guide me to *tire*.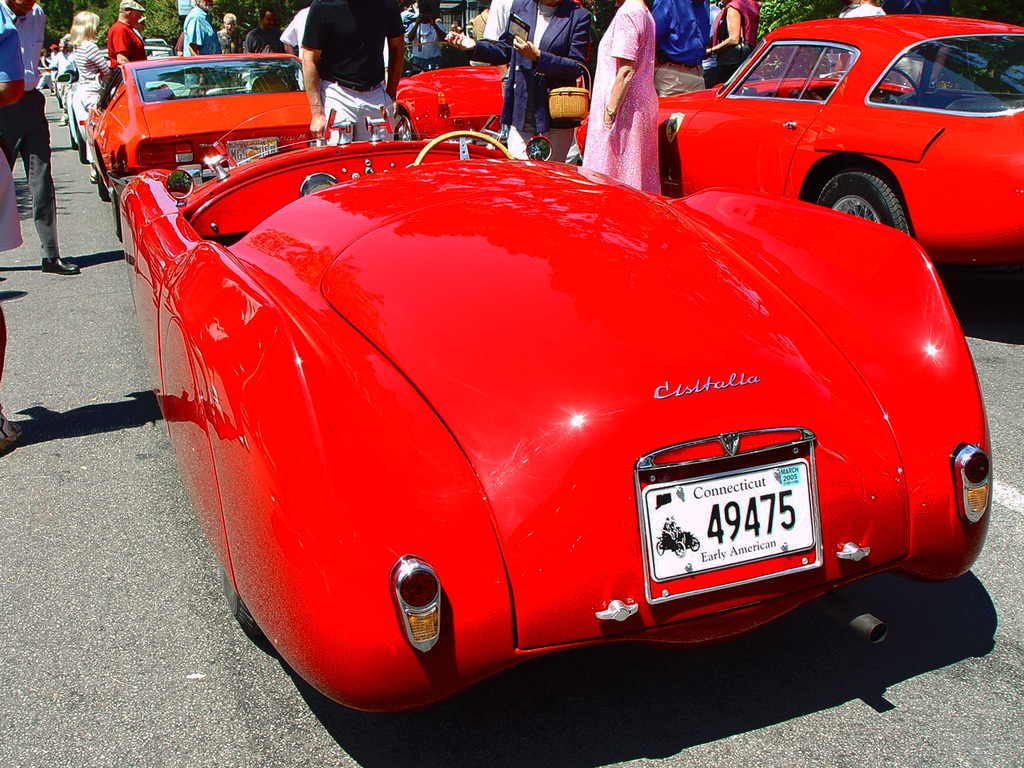
Guidance: (94, 156, 104, 198).
